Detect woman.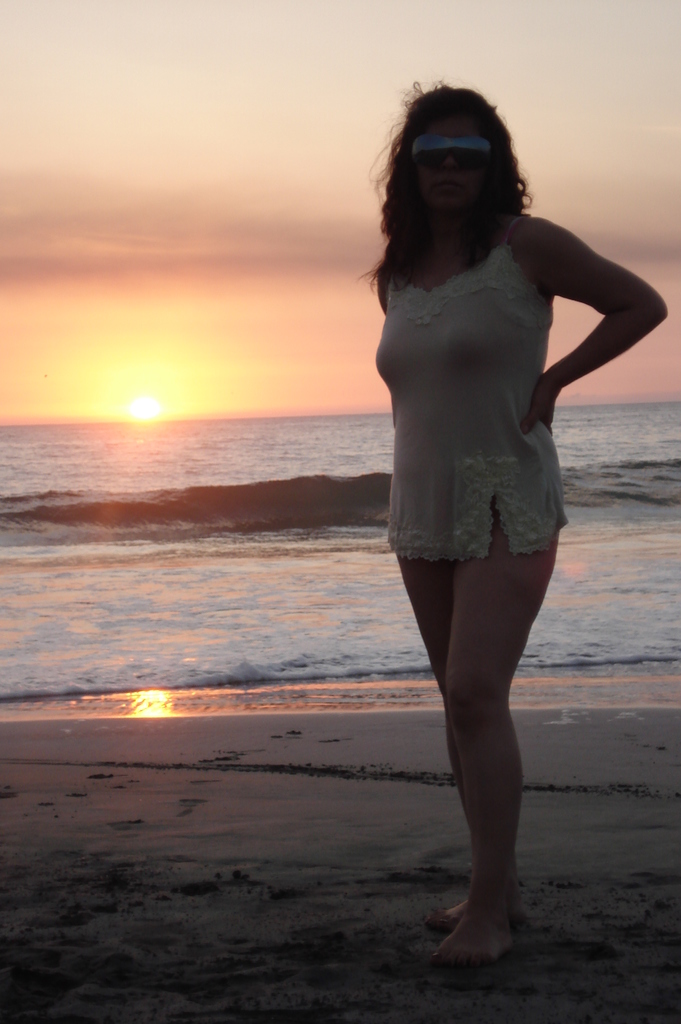
Detected at locate(347, 109, 631, 939).
